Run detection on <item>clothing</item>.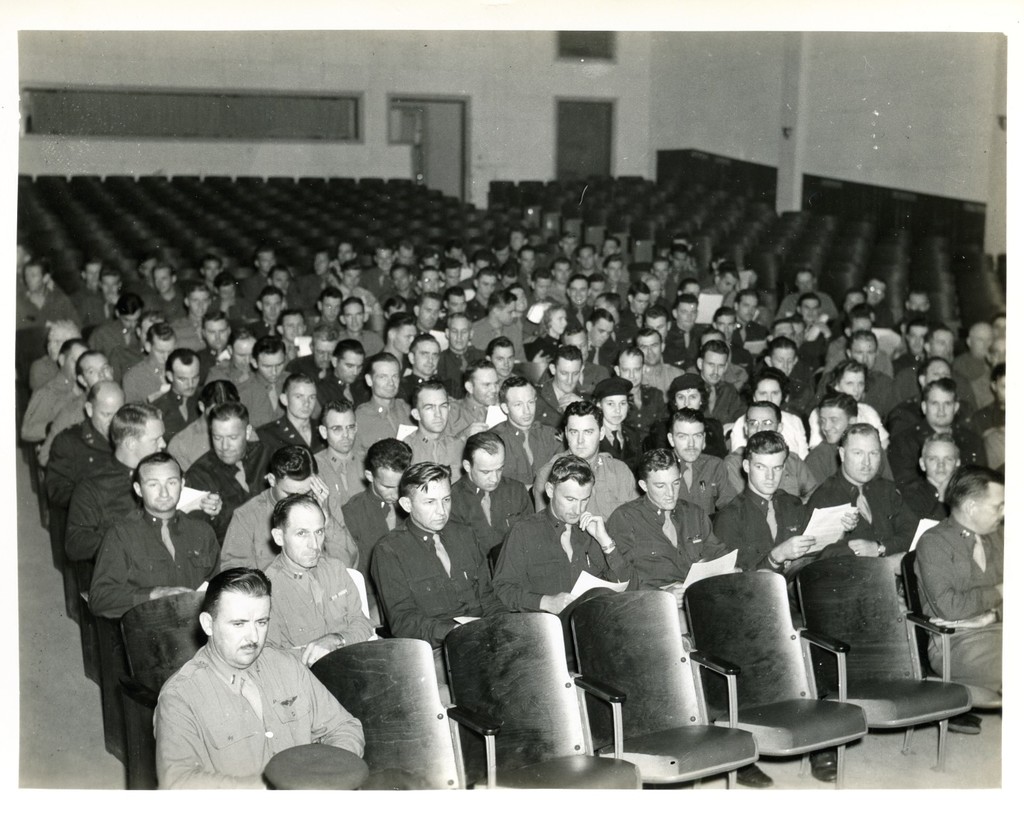
Result: 75/280/98/323.
